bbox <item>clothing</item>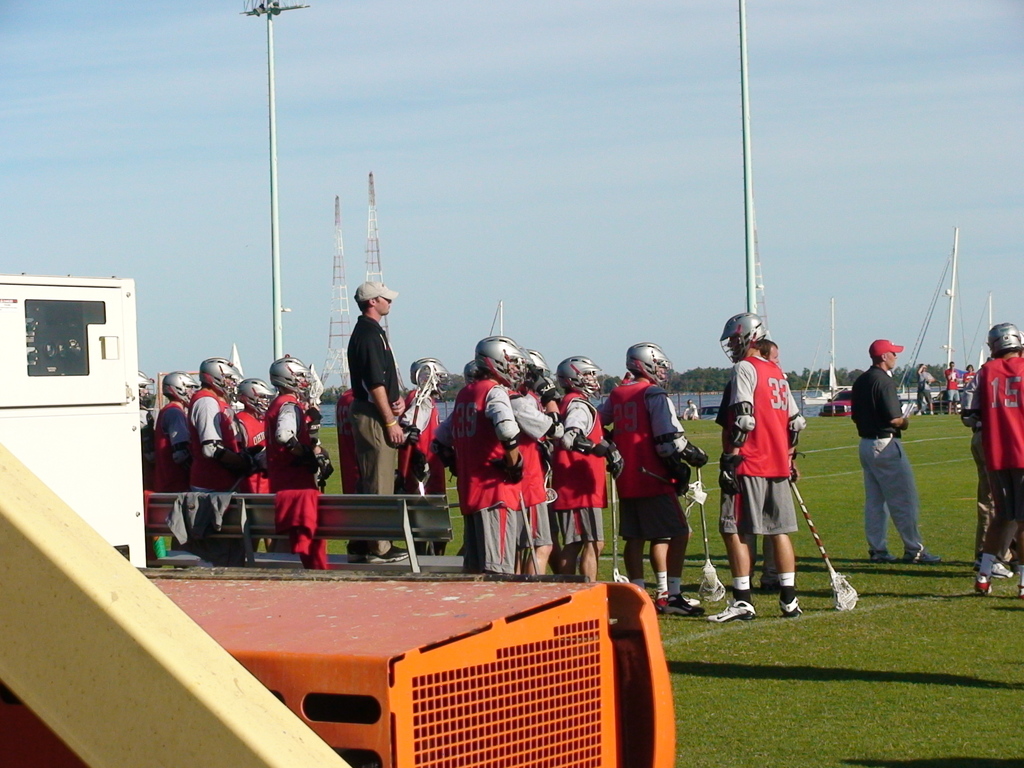
(136, 414, 176, 525)
